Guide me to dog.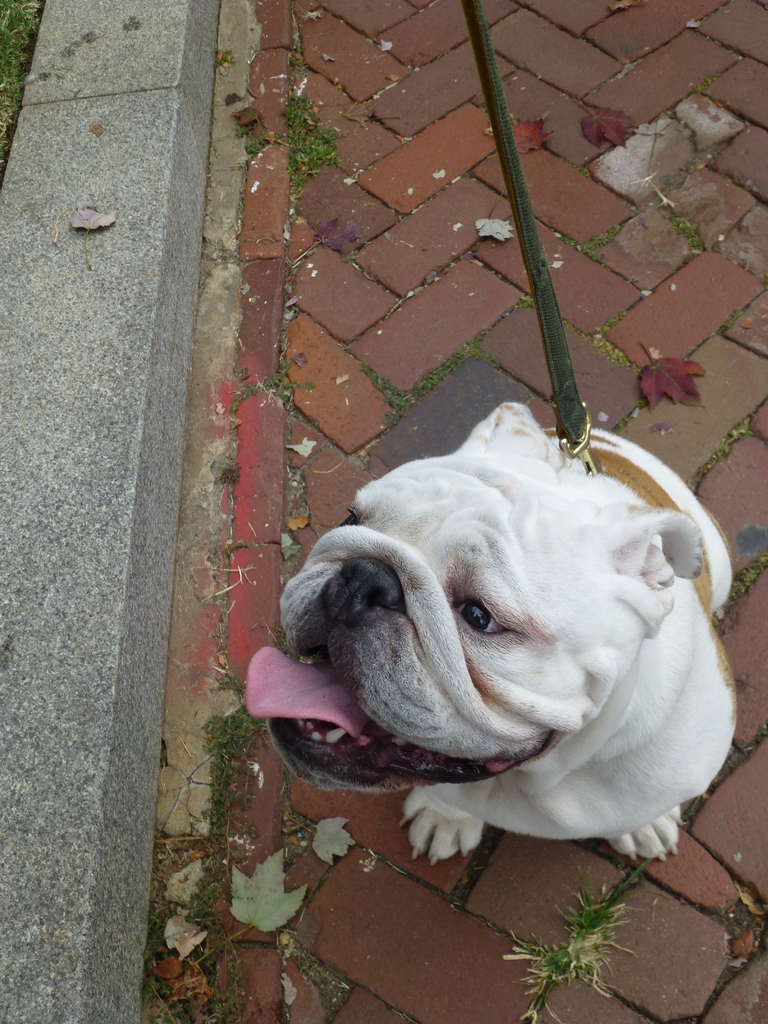
Guidance: {"x1": 243, "y1": 399, "x2": 735, "y2": 865}.
